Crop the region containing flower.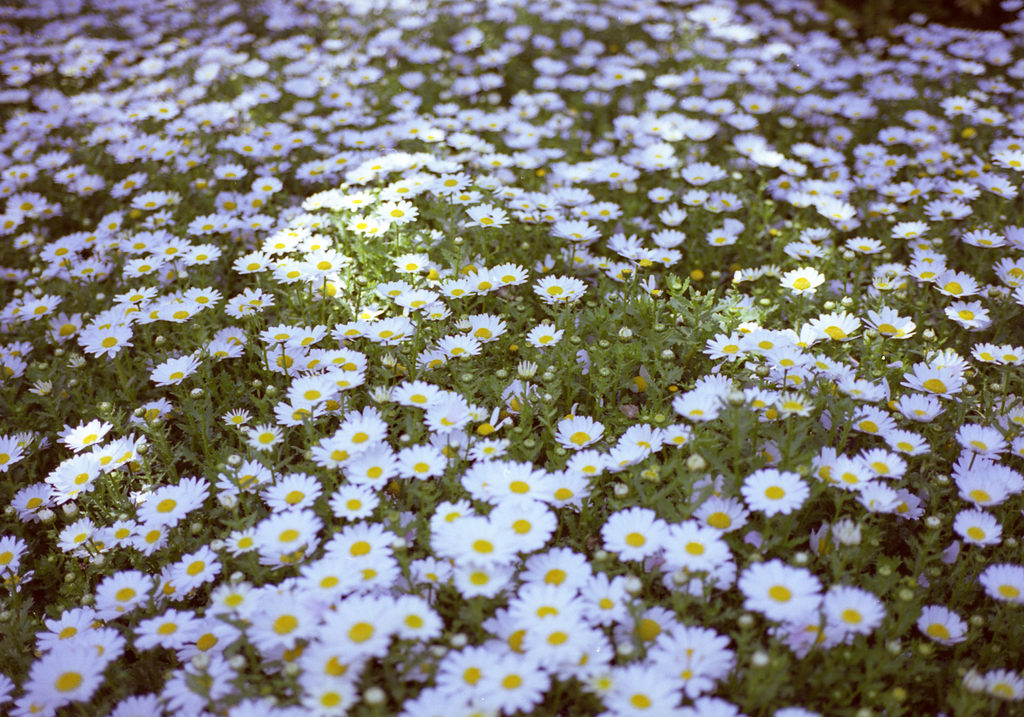
Crop region: {"x1": 929, "y1": 346, "x2": 970, "y2": 374}.
